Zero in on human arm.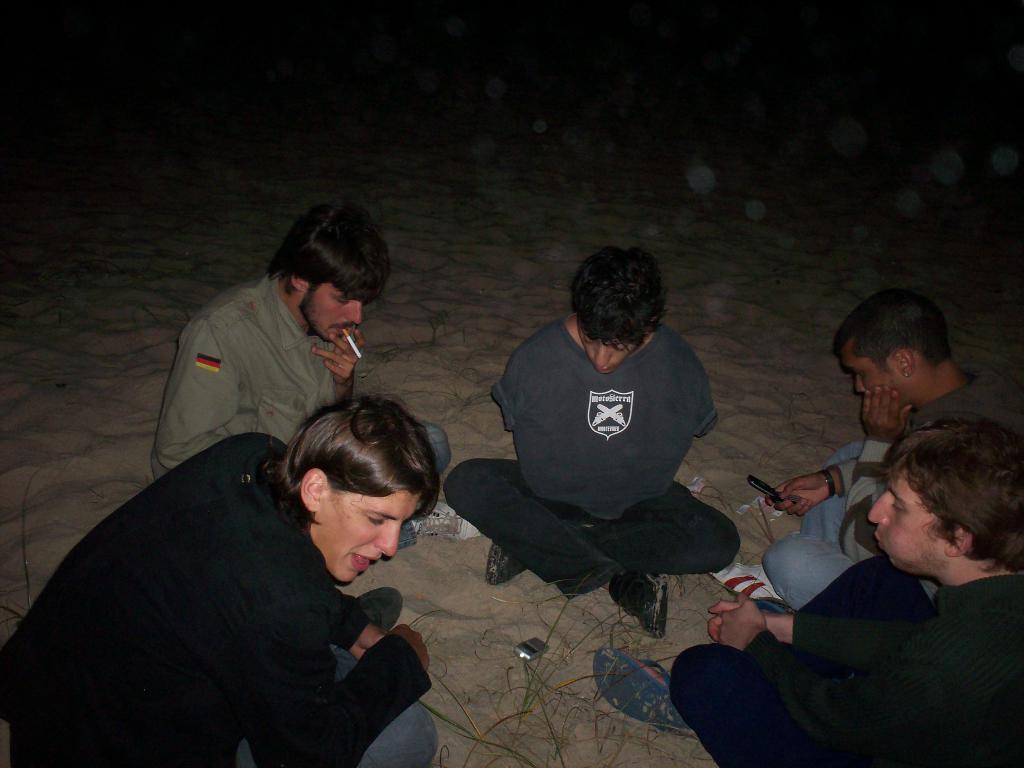
Zeroed in: detection(763, 468, 844, 521).
